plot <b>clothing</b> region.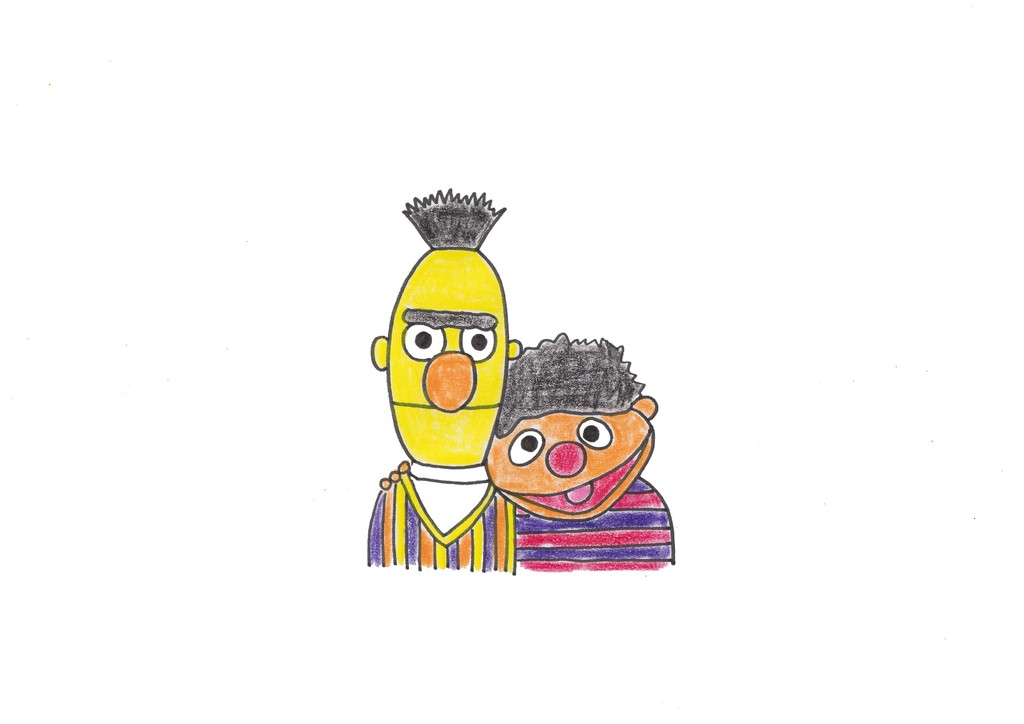
Plotted at left=519, top=476, right=669, bottom=577.
